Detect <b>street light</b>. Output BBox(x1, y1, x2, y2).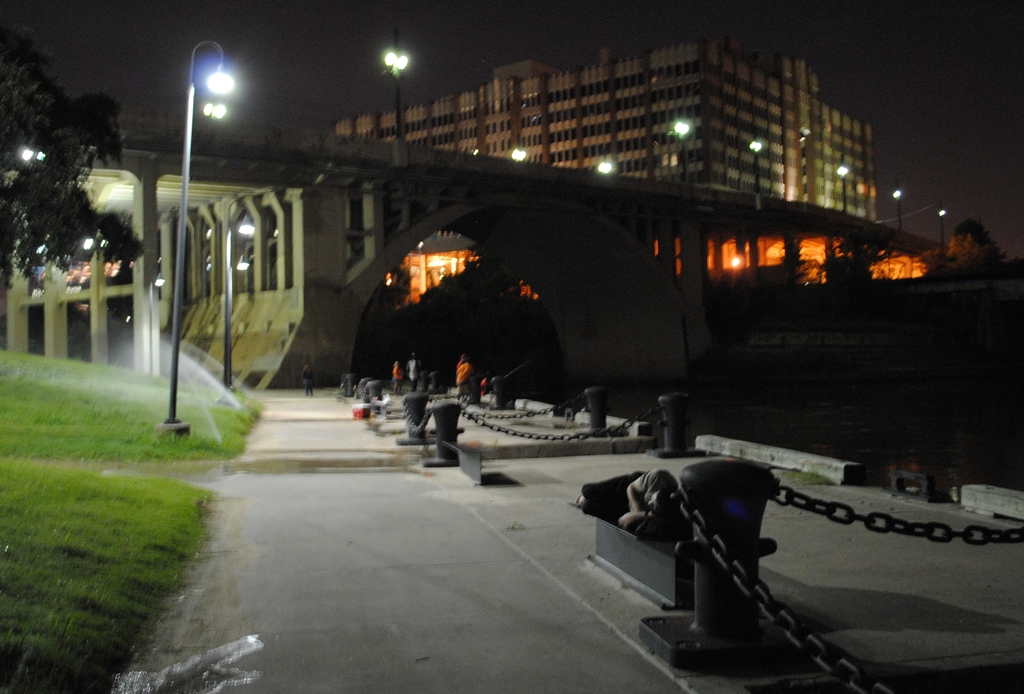
BBox(152, 38, 238, 428).
